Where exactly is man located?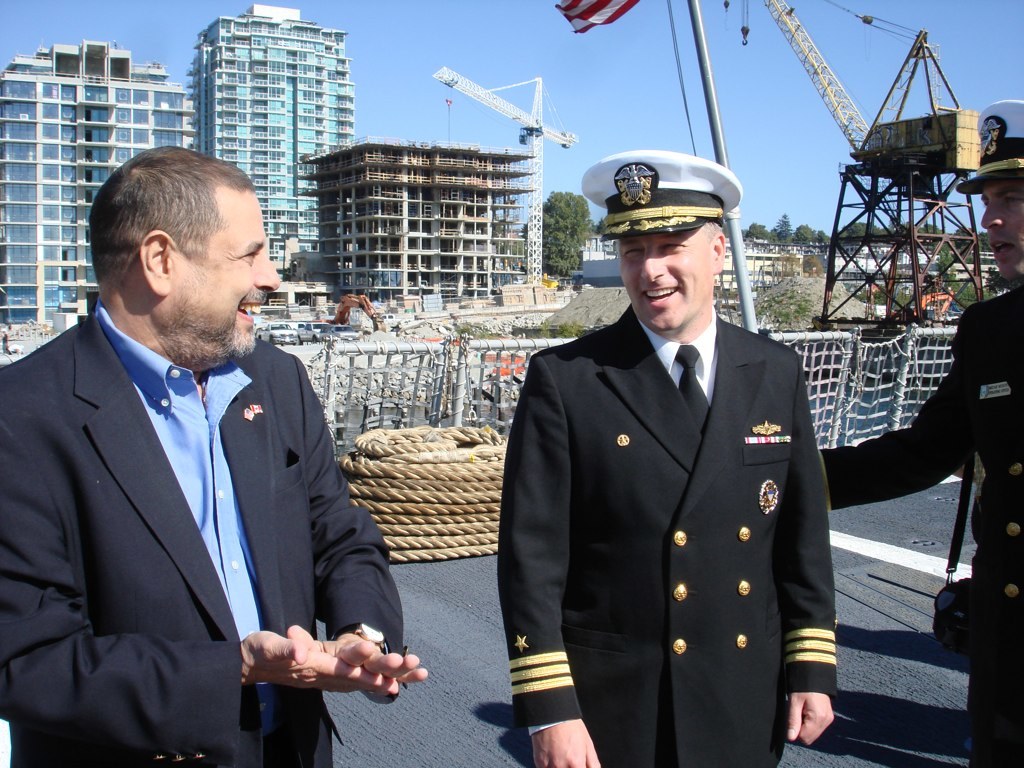
Its bounding box is 0 146 426 767.
